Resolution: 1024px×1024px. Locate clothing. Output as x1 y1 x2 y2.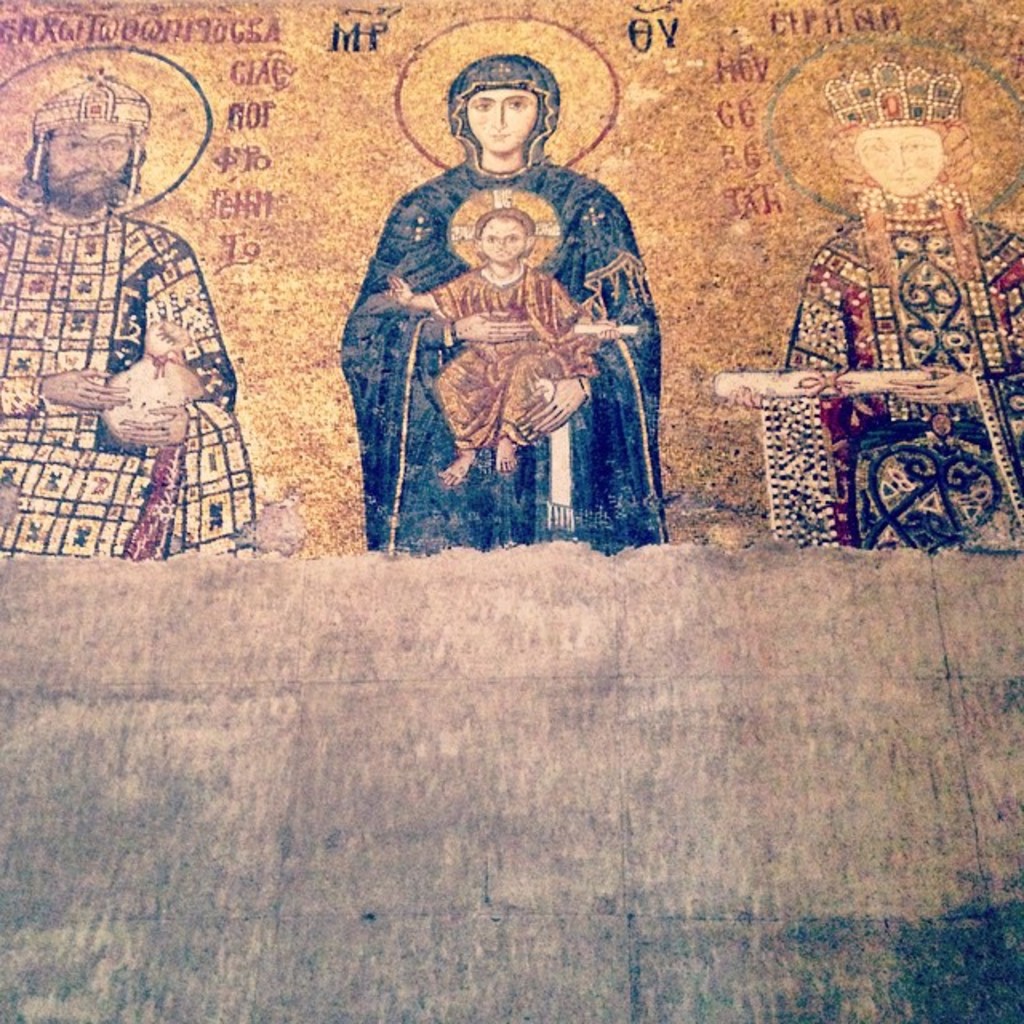
0 202 262 562.
